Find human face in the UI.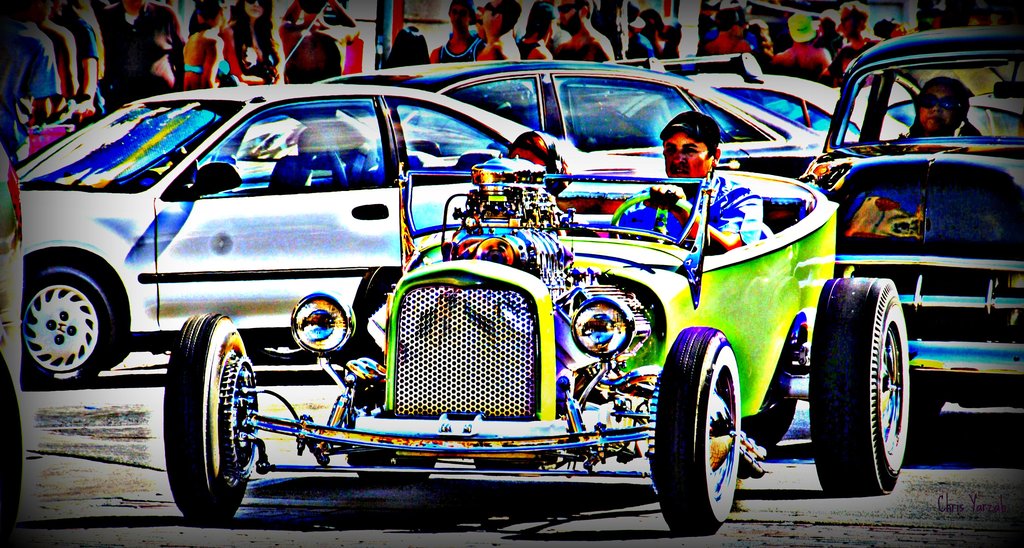
UI element at Rect(917, 83, 961, 127).
